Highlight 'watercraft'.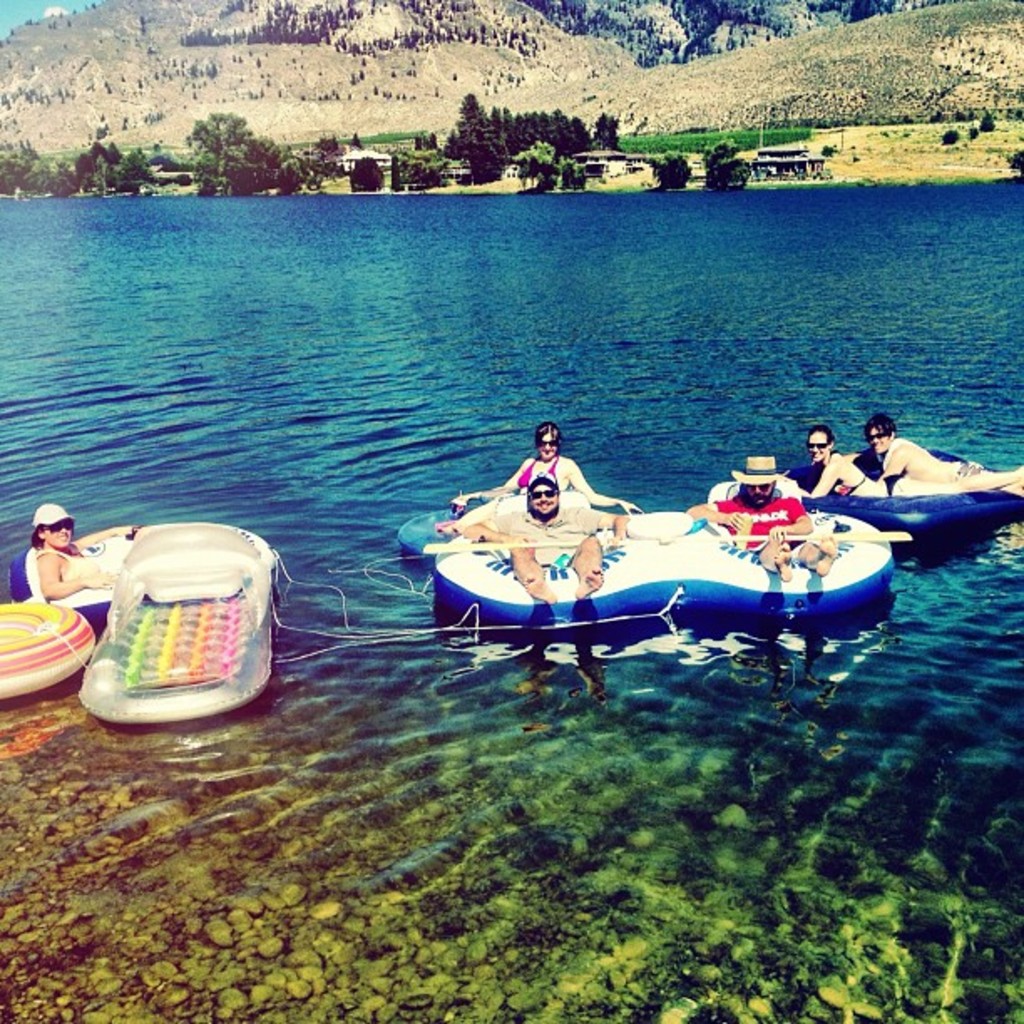
Highlighted region: (0, 601, 94, 703).
